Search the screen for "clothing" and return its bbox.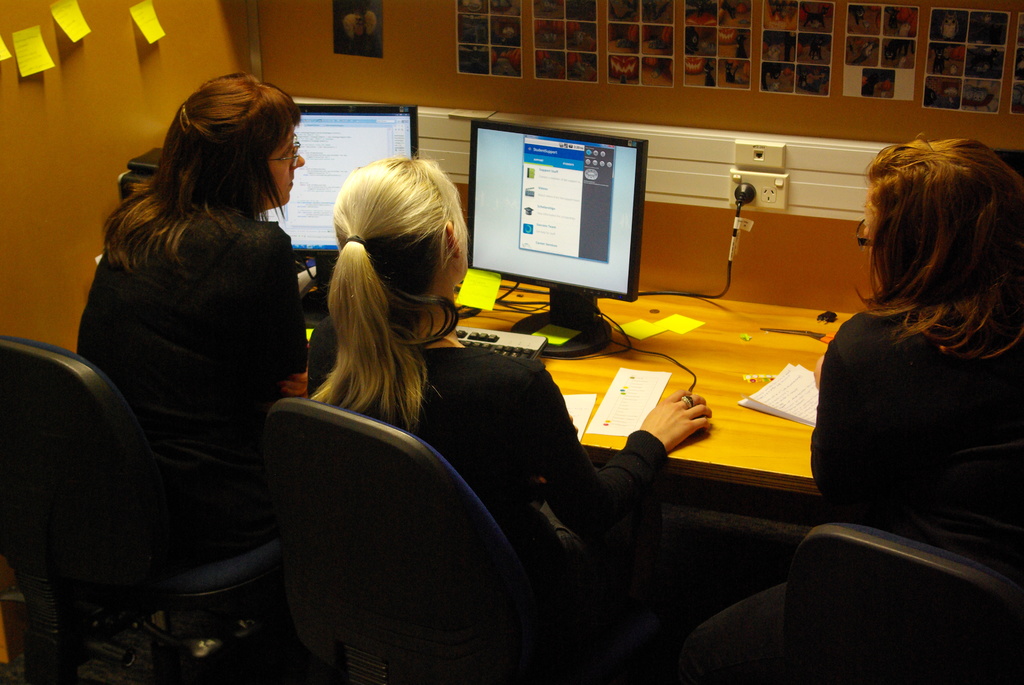
Found: x1=76 y1=196 x2=312 y2=557.
